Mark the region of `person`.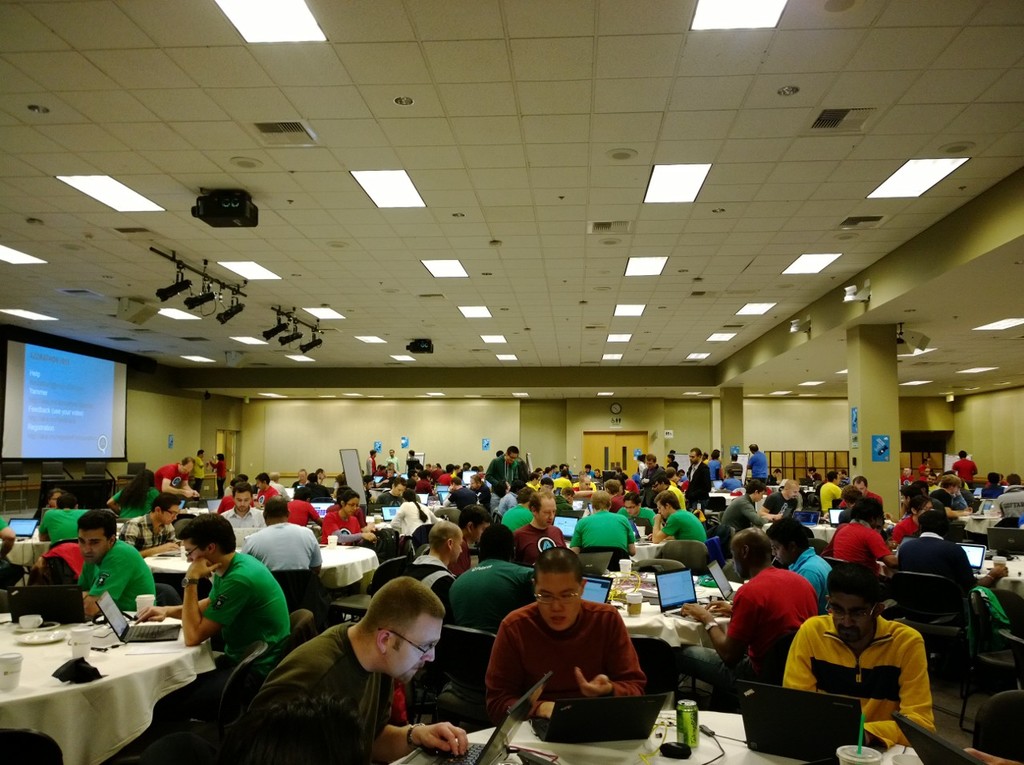
Region: (x1=651, y1=487, x2=712, y2=547).
